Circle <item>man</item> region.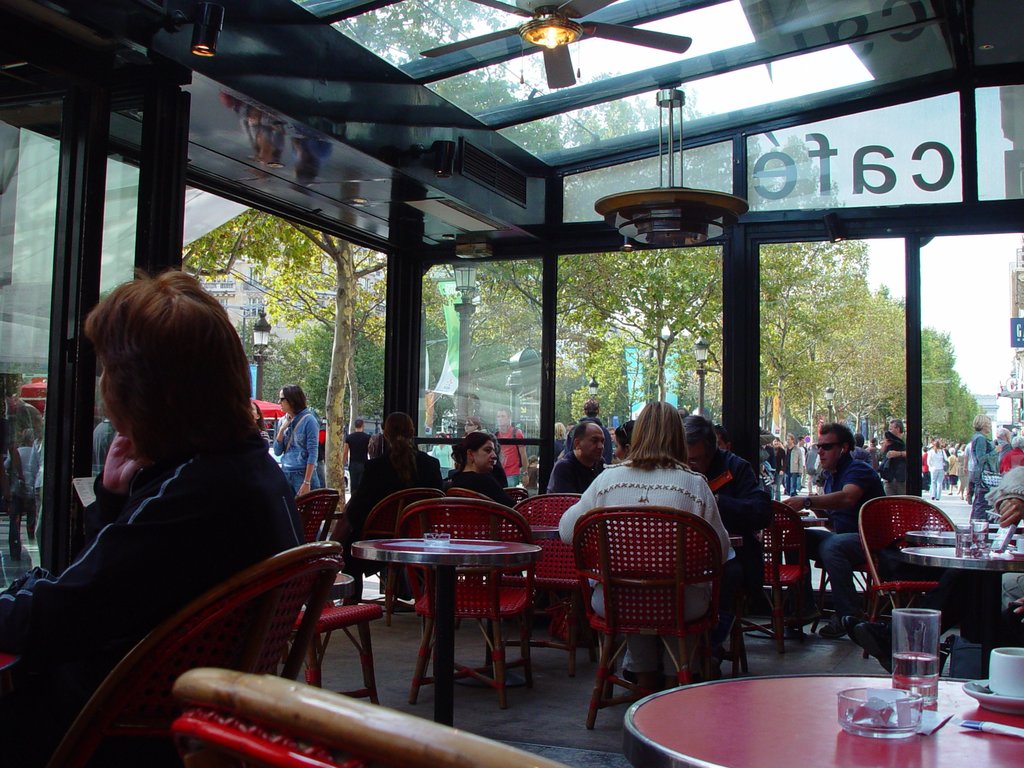
Region: [x1=338, y1=413, x2=444, y2=574].
